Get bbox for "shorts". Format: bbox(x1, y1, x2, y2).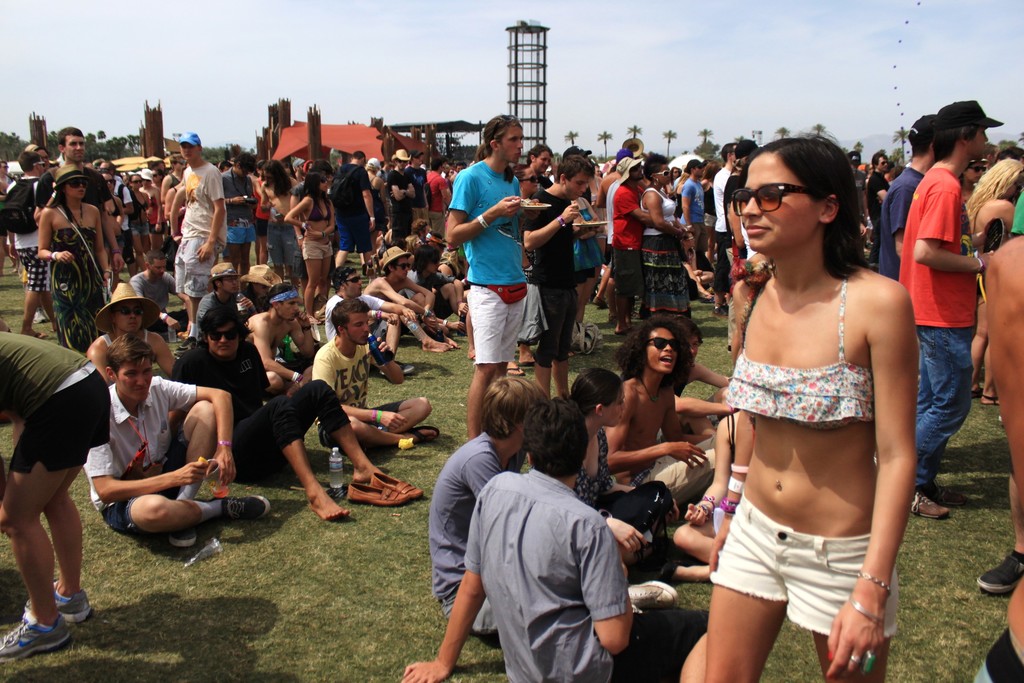
bbox(528, 288, 576, 361).
